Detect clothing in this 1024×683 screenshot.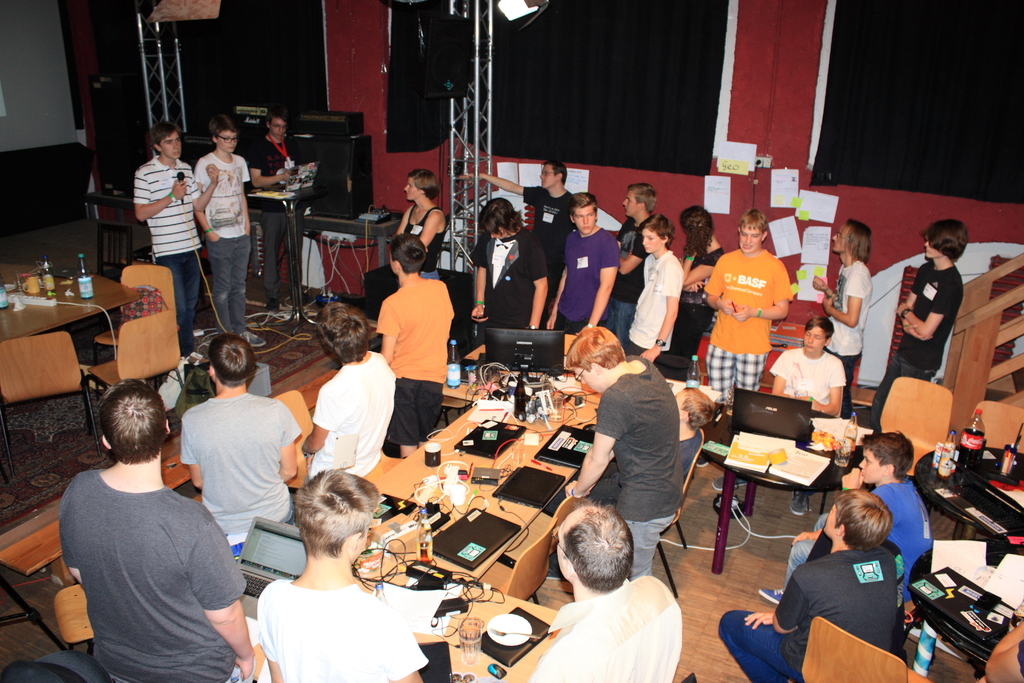
Detection: x1=773 y1=350 x2=845 y2=407.
